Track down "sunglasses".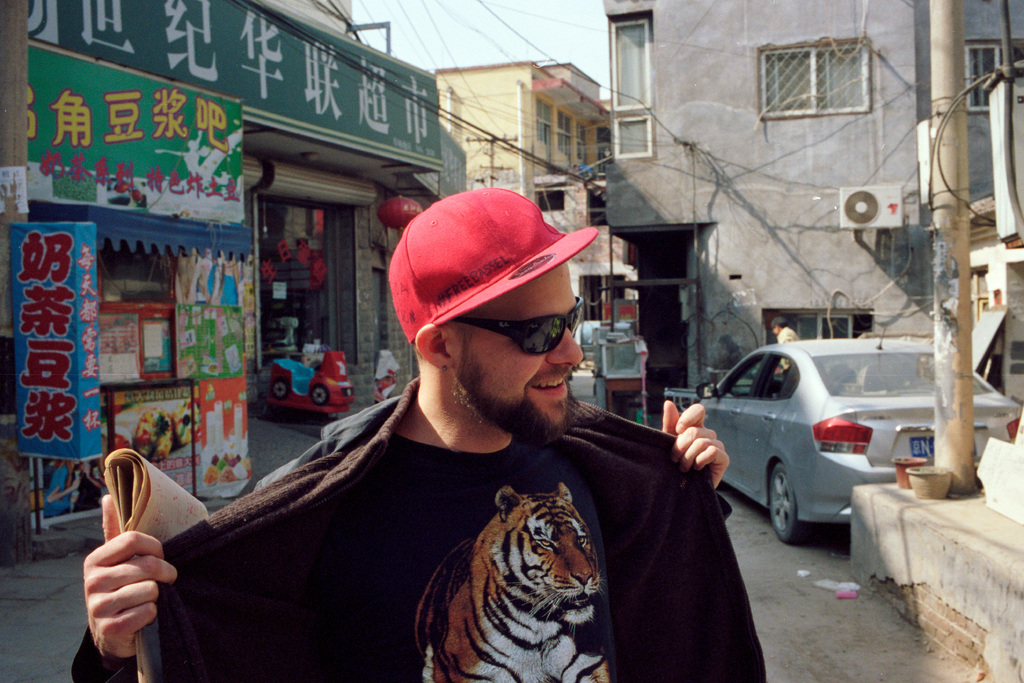
Tracked to [454, 294, 586, 355].
